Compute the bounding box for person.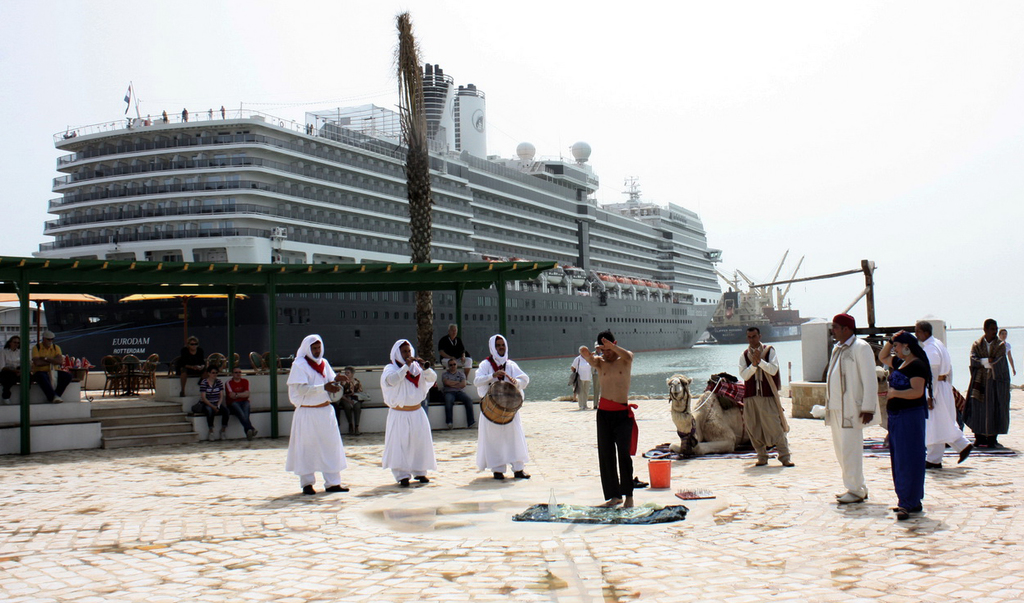
[963,318,1014,449].
